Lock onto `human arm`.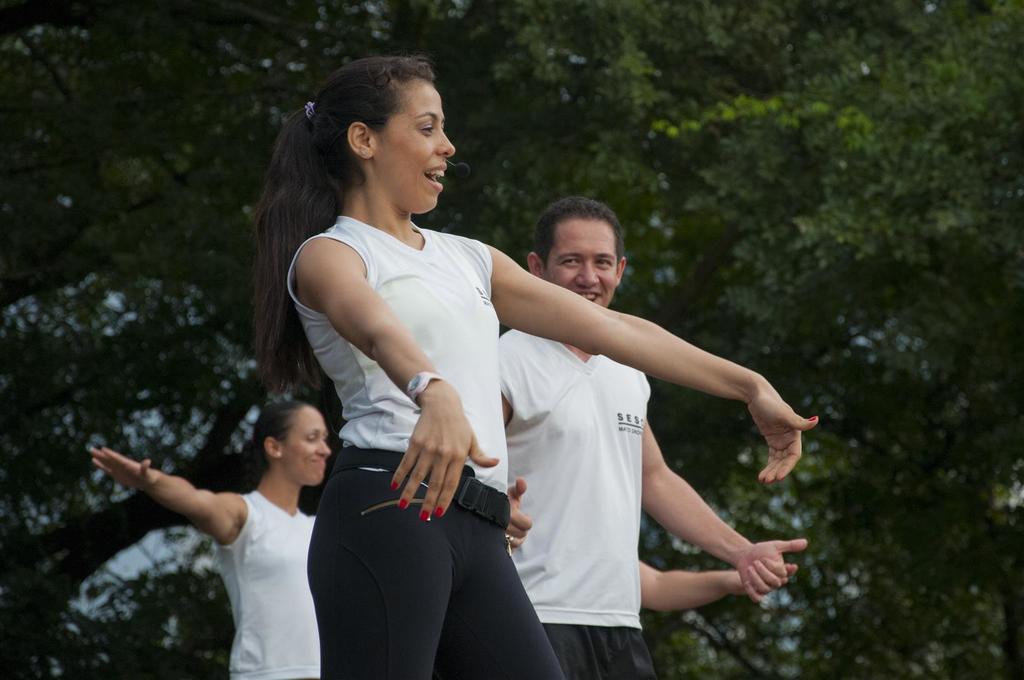
Locked: [485, 238, 817, 485].
